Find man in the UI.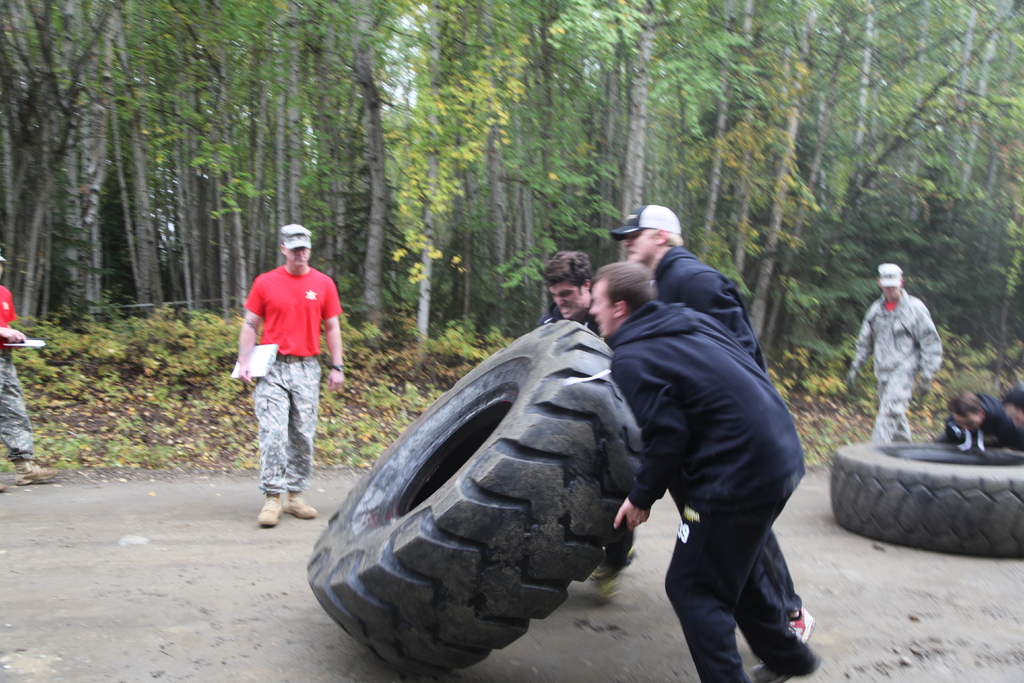
UI element at x1=536, y1=249, x2=641, y2=584.
